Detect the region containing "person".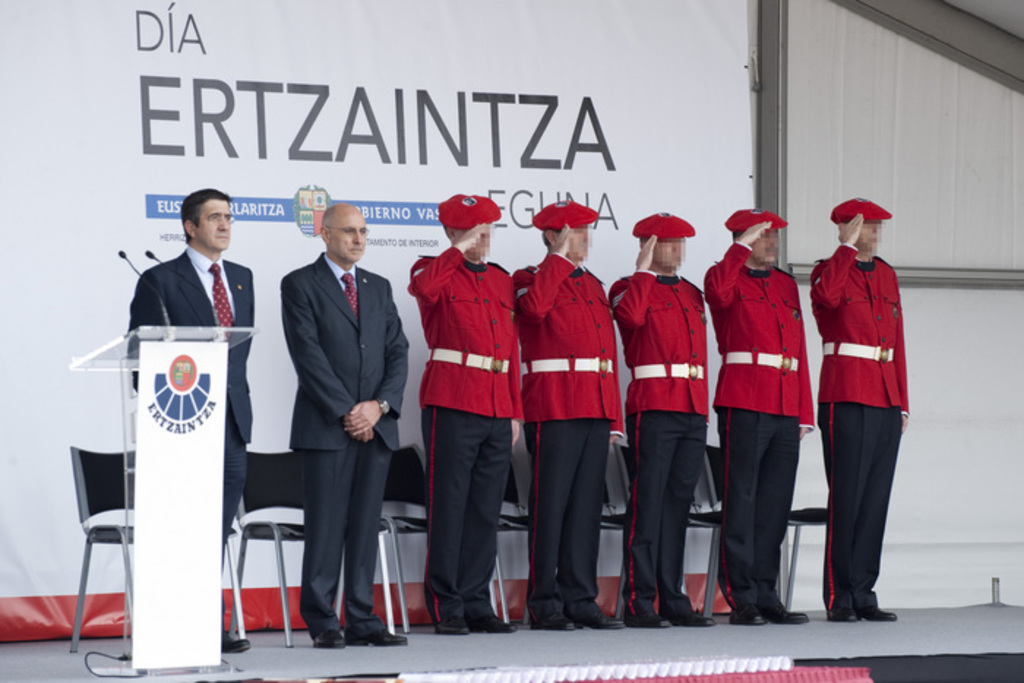
{"left": 717, "top": 199, "right": 829, "bottom": 644}.
